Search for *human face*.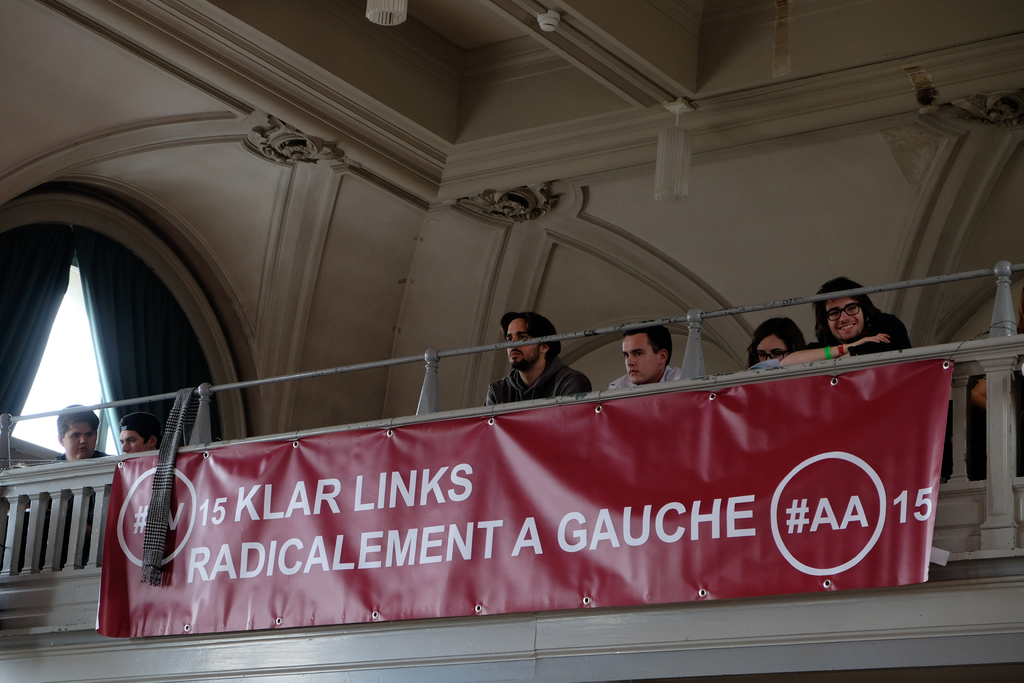
Found at x1=118, y1=428, x2=150, y2=453.
